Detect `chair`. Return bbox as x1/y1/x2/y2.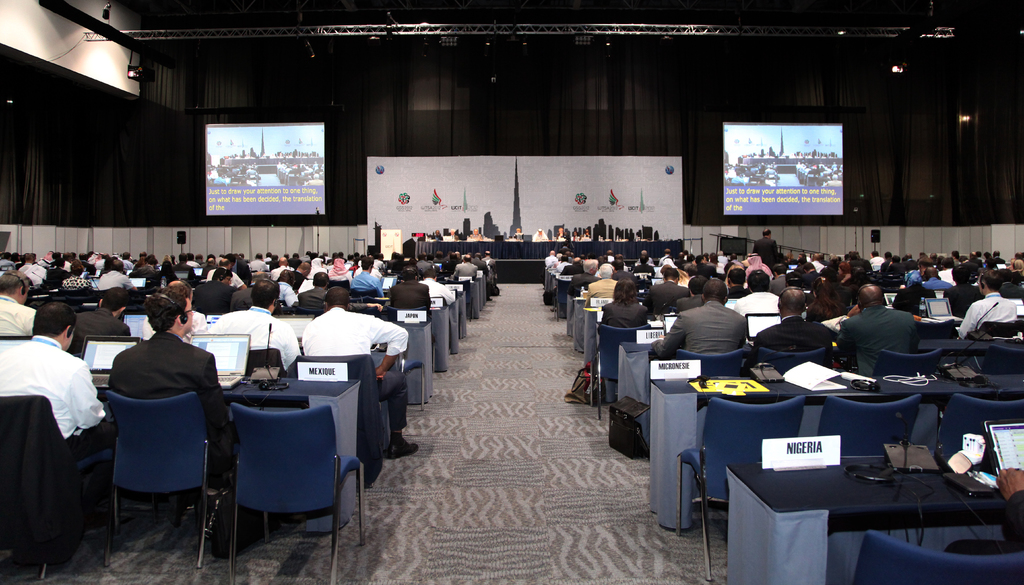
228/400/367/584.
